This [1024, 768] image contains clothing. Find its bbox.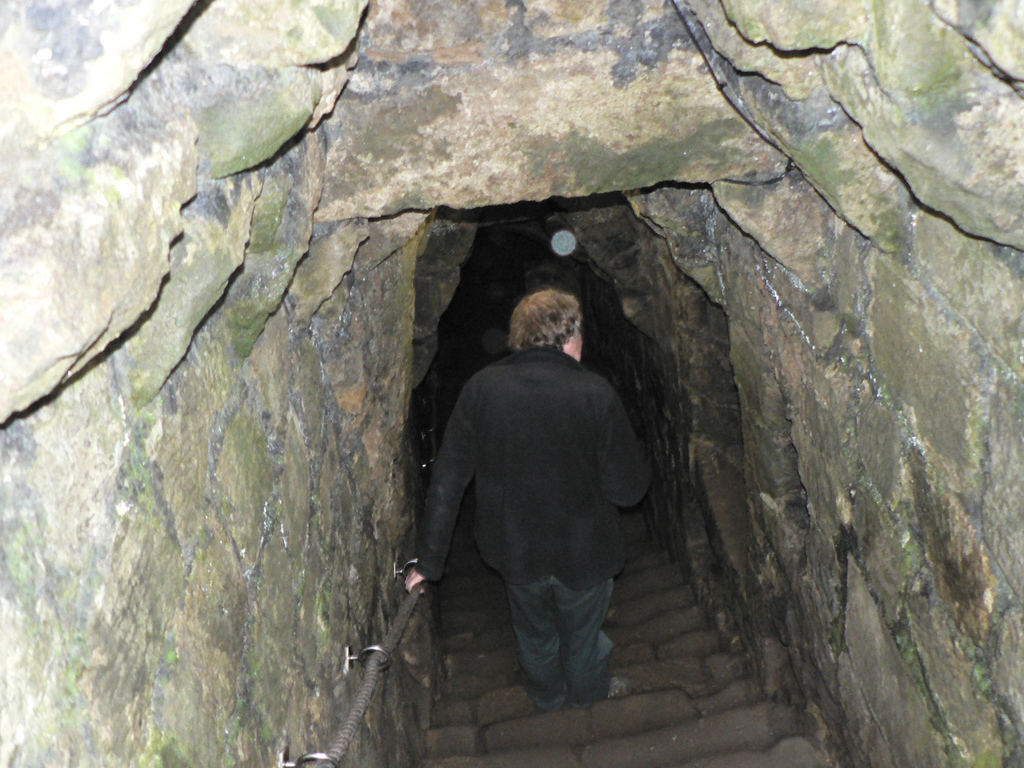
<region>413, 343, 657, 704</region>.
